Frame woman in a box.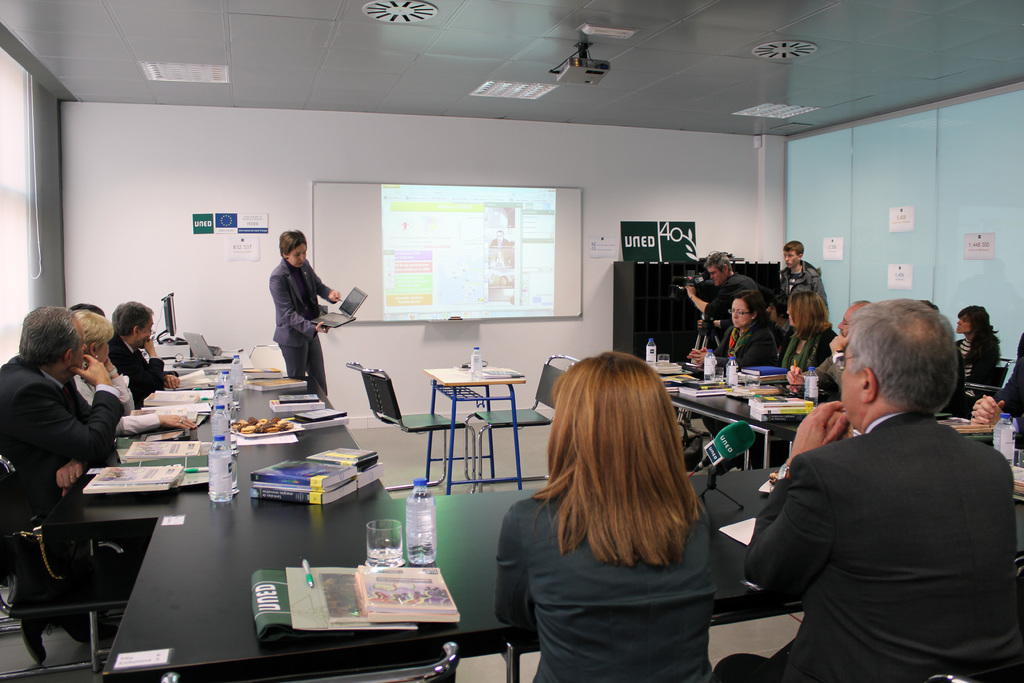
Rect(952, 307, 1006, 395).
